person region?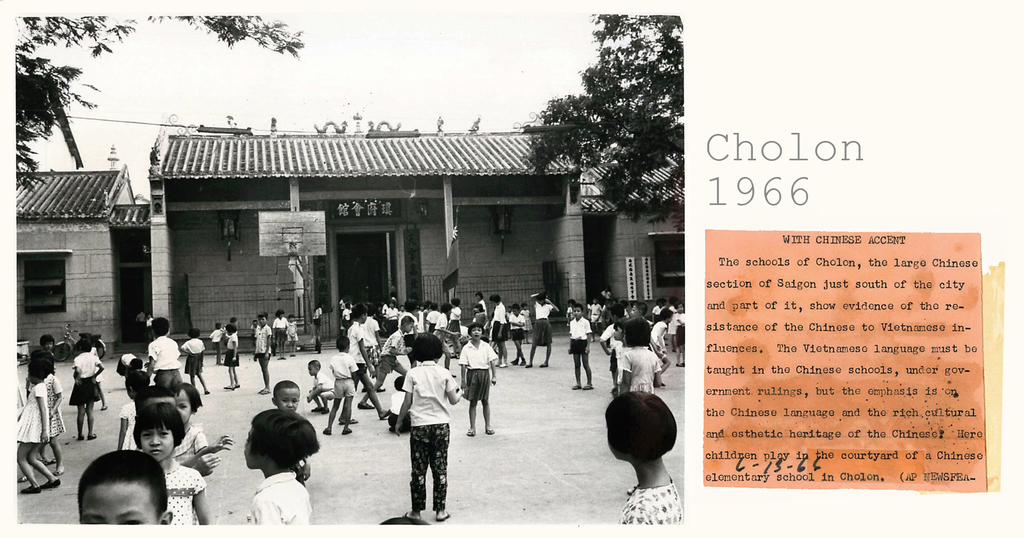
left=220, top=319, right=239, bottom=395
